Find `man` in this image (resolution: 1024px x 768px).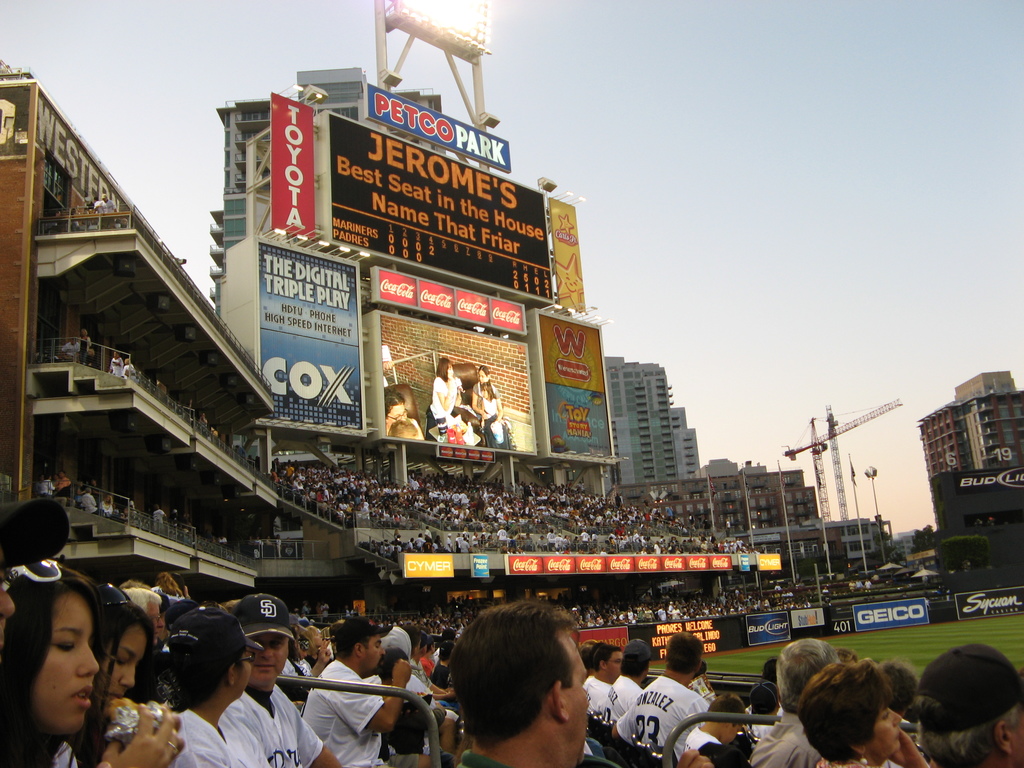
{"x1": 904, "y1": 641, "x2": 1023, "y2": 767}.
